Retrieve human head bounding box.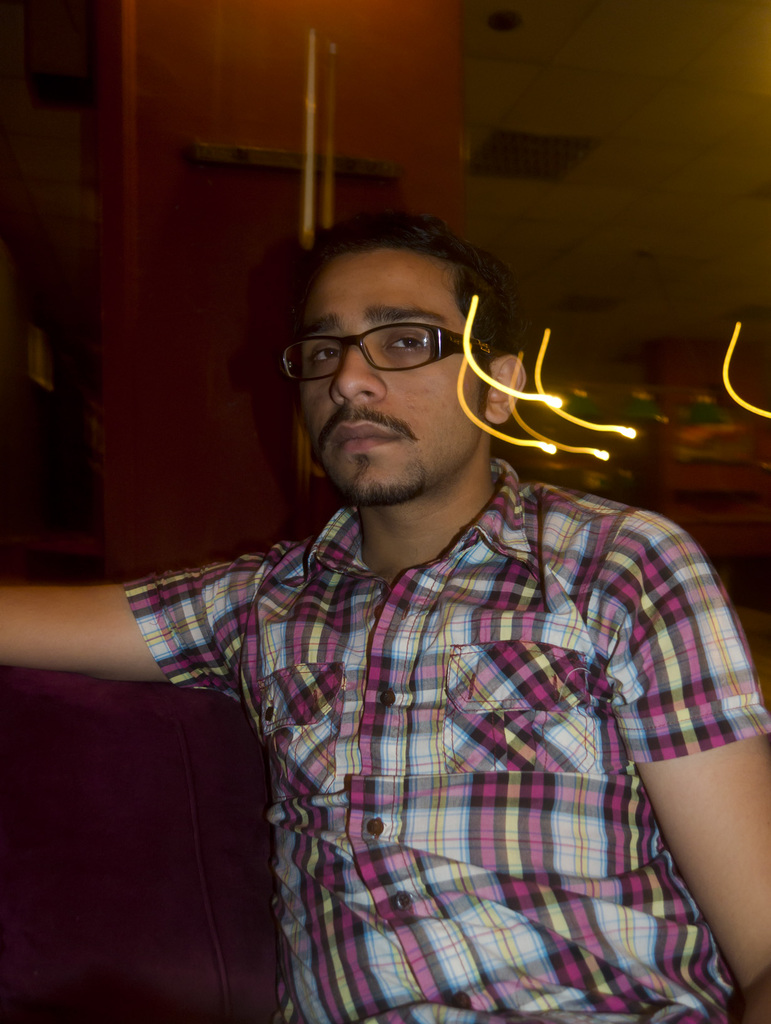
Bounding box: {"left": 270, "top": 210, "right": 534, "bottom": 463}.
